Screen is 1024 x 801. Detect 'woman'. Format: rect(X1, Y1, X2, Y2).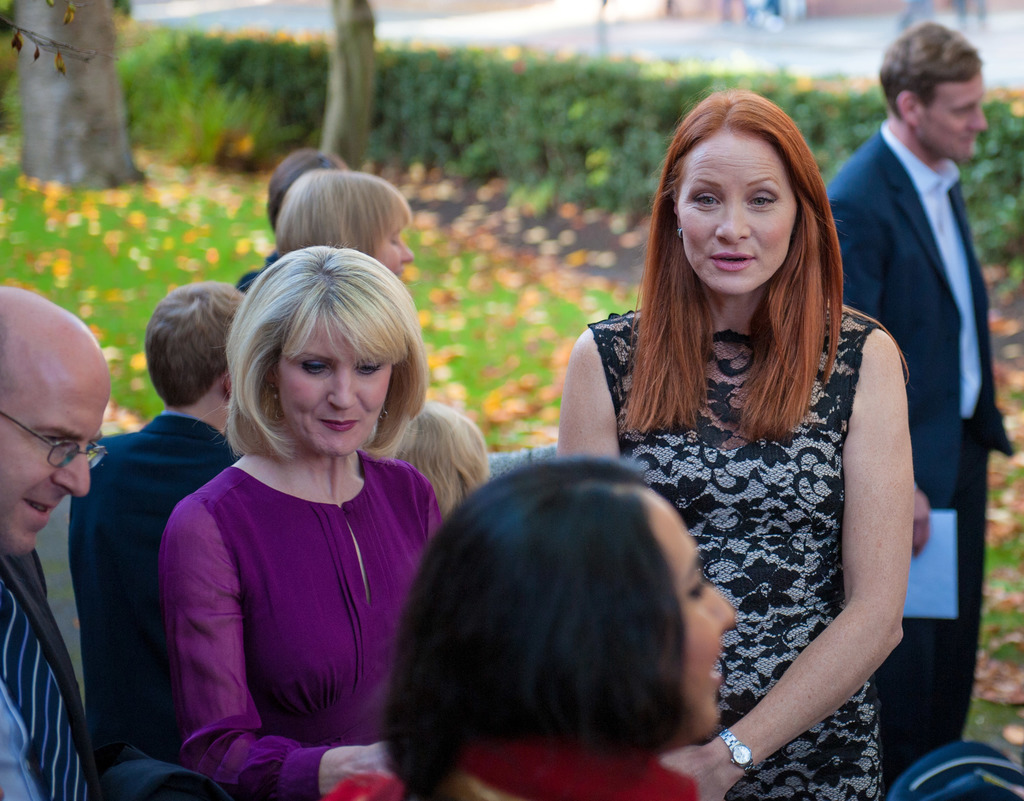
rect(320, 450, 739, 800).
